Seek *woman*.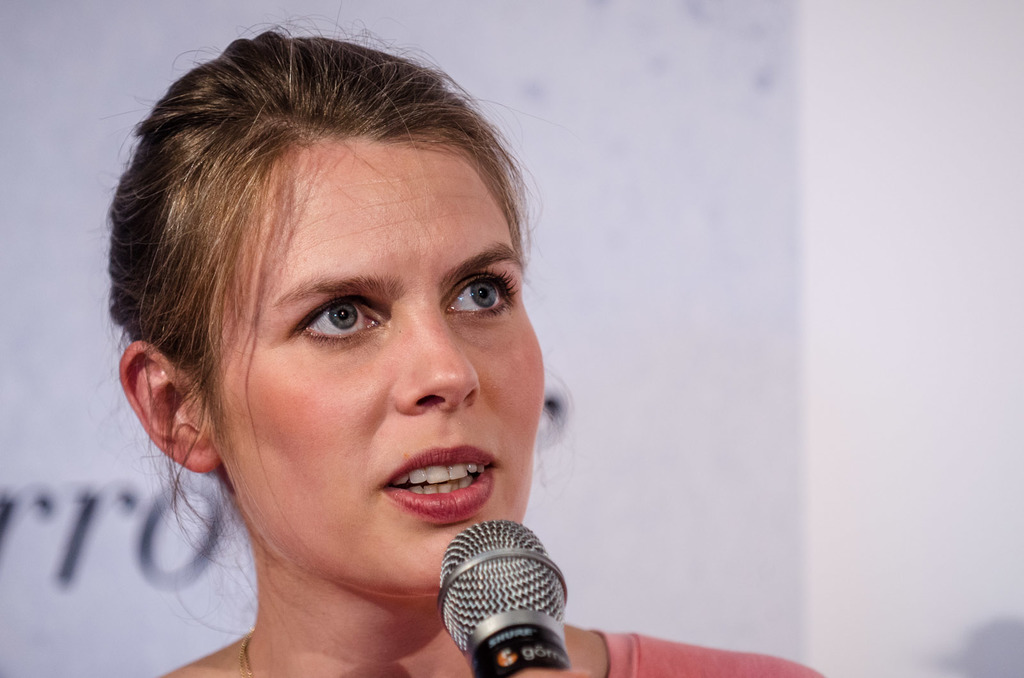
bbox=(93, 0, 822, 677).
